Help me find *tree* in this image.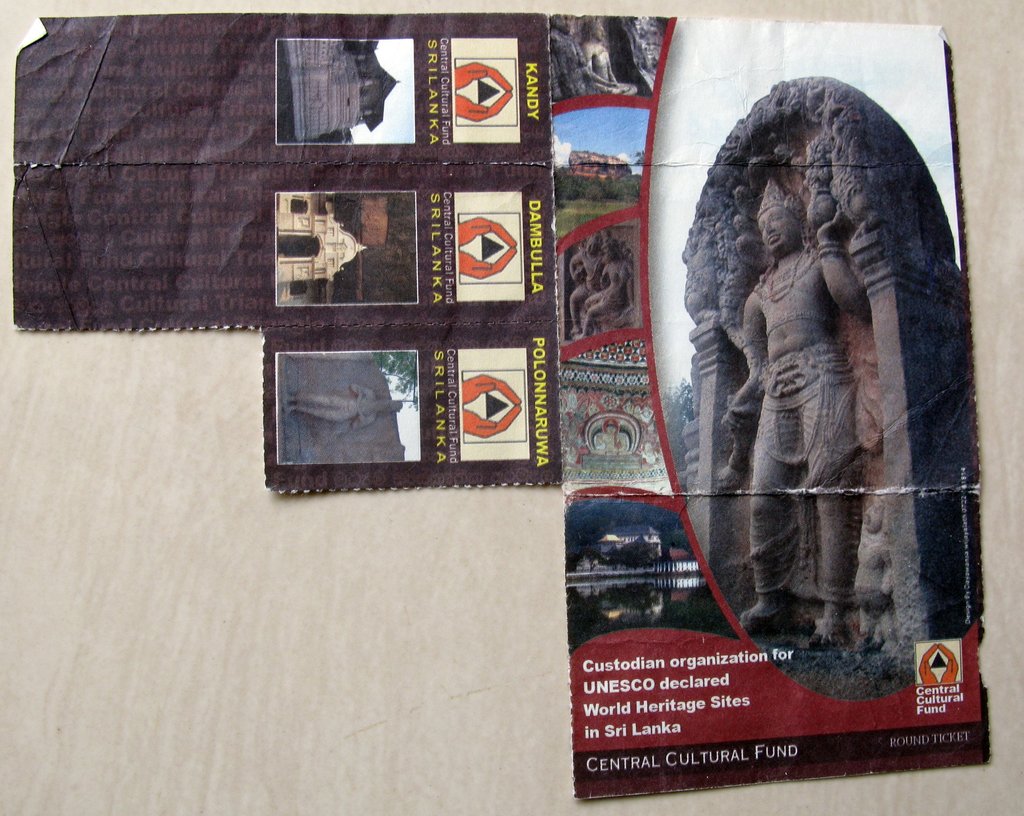
Found it: rect(371, 351, 419, 396).
